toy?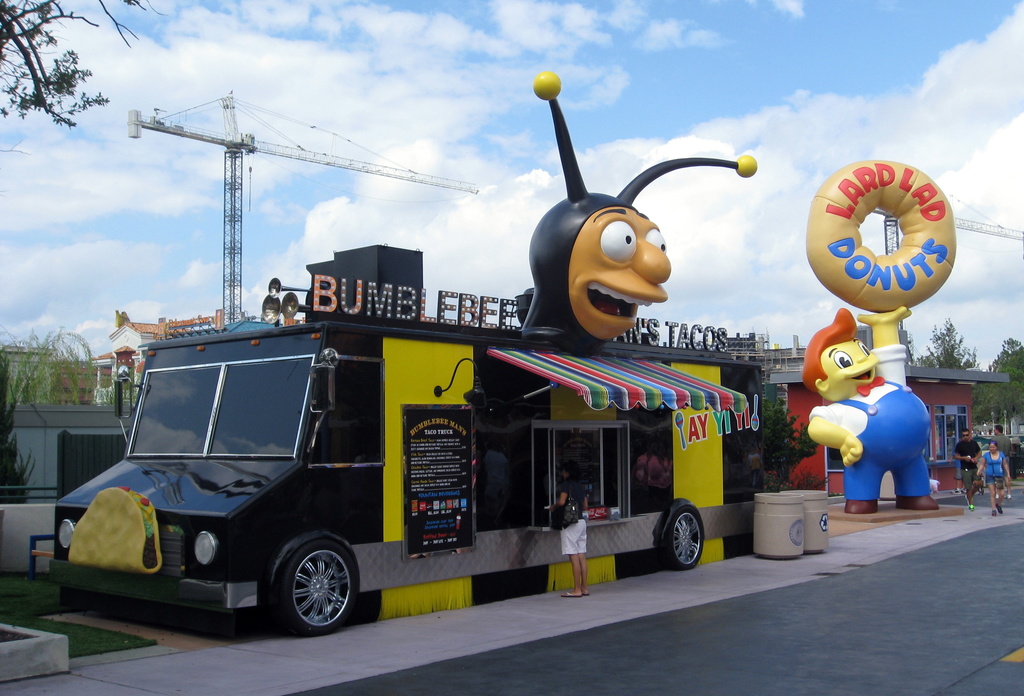
Rect(500, 114, 776, 374)
